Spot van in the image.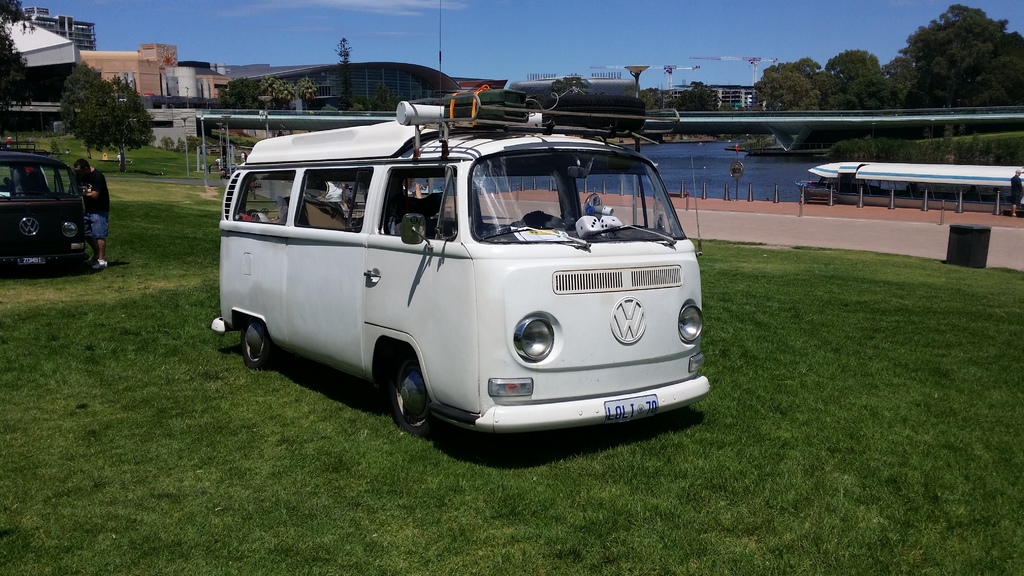
van found at <bbox>207, 83, 714, 440</bbox>.
